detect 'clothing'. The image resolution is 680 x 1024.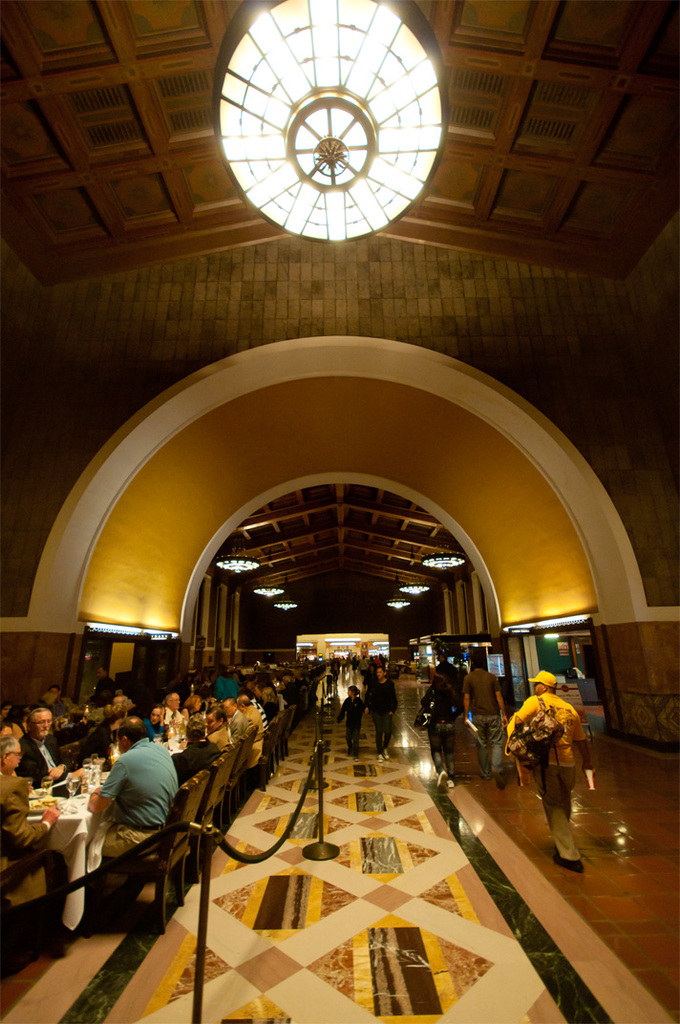
<bbox>337, 696, 364, 754</bbox>.
